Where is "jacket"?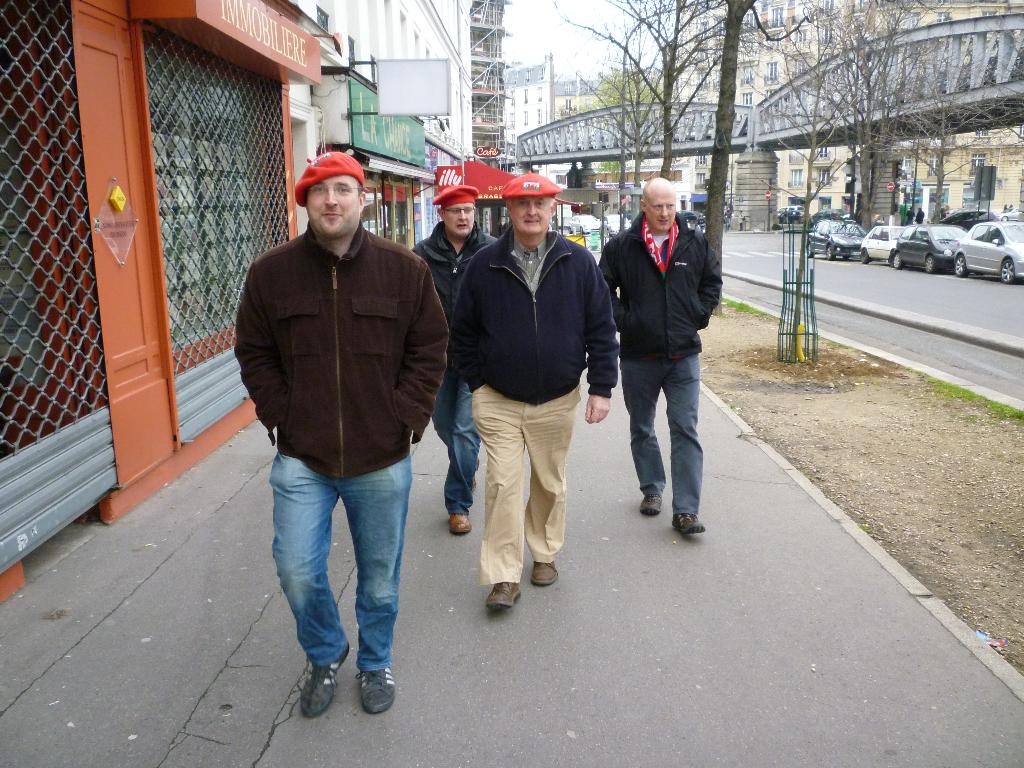
box(445, 226, 621, 408).
